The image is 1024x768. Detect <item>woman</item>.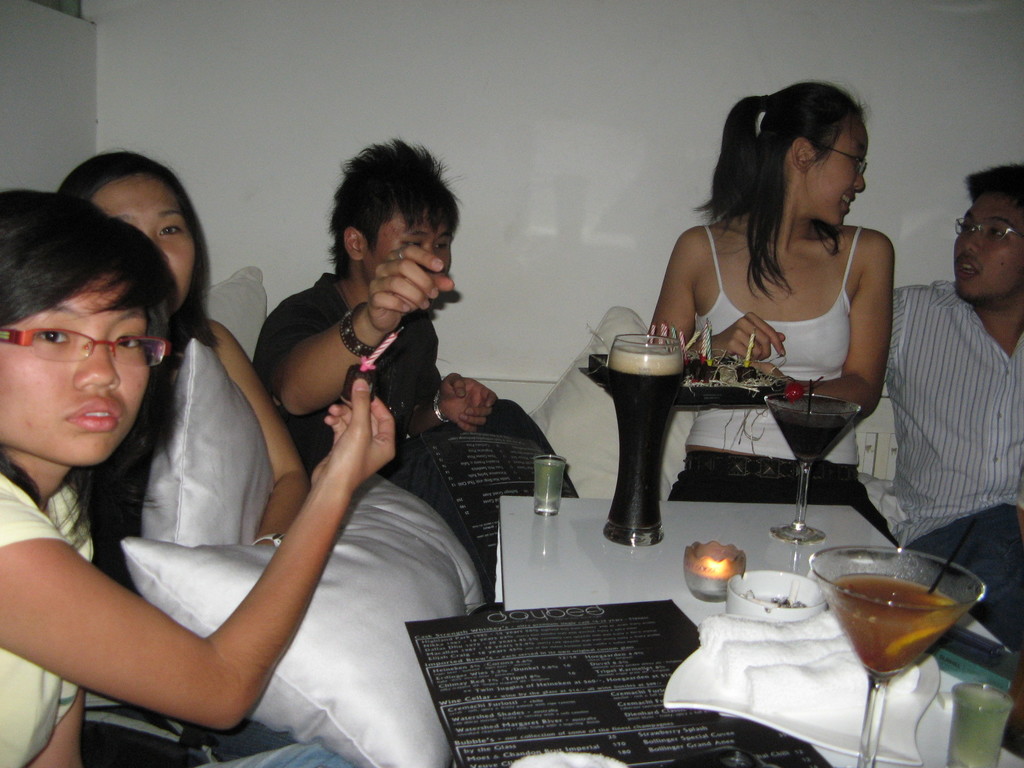
Detection: l=58, t=145, r=320, b=547.
